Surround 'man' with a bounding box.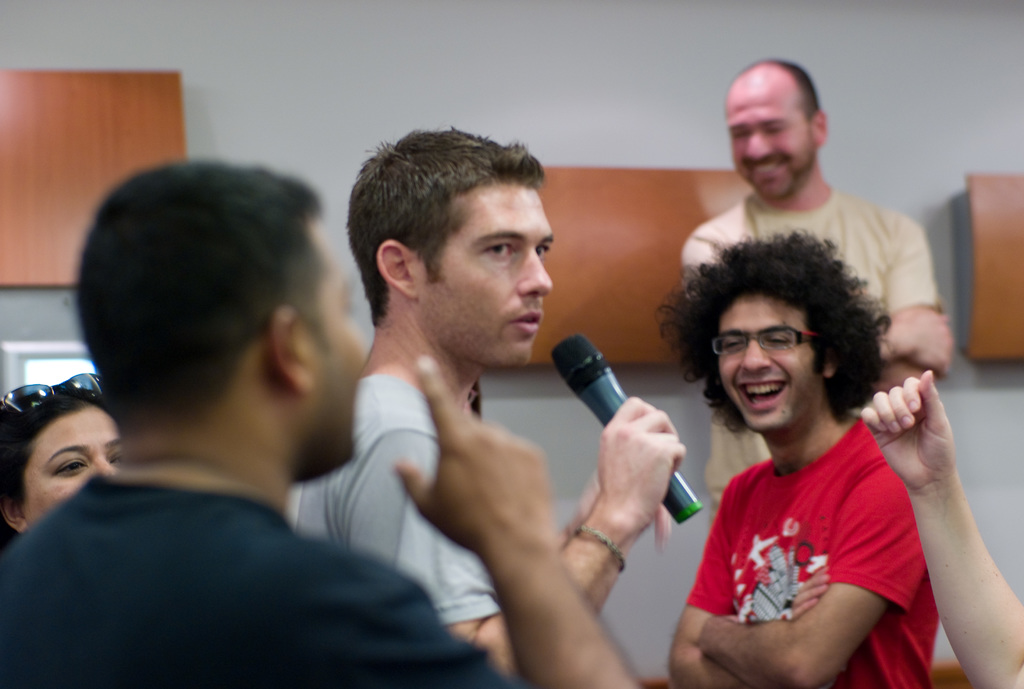
rect(0, 154, 645, 688).
